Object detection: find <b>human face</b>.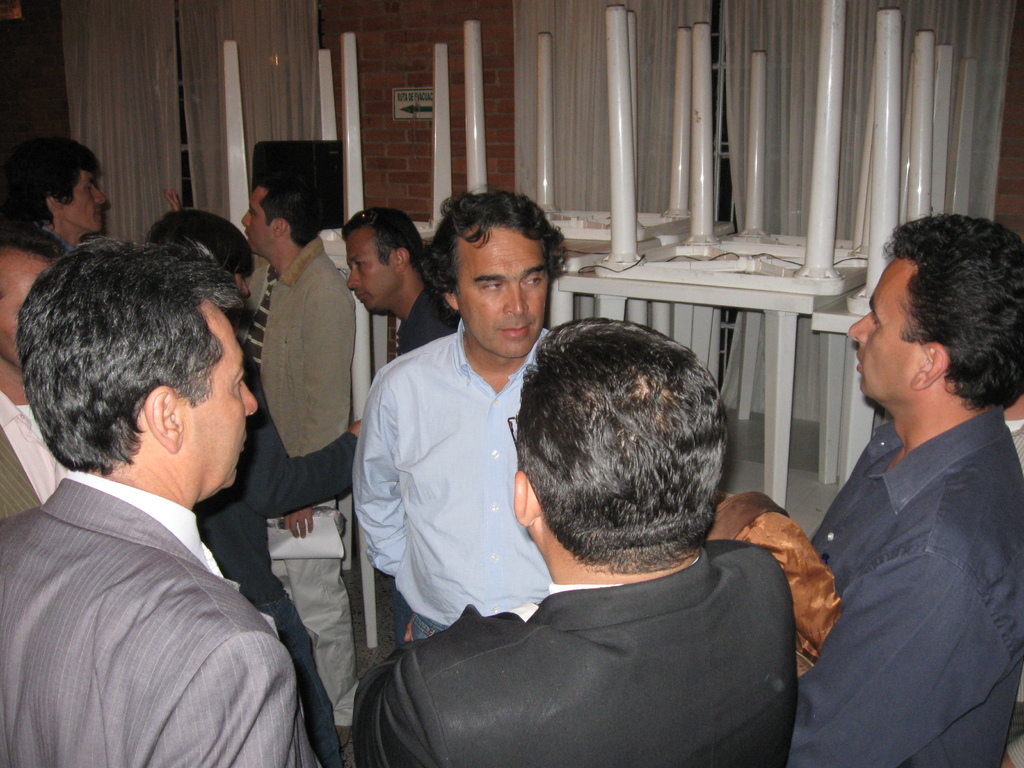
detection(846, 262, 928, 394).
